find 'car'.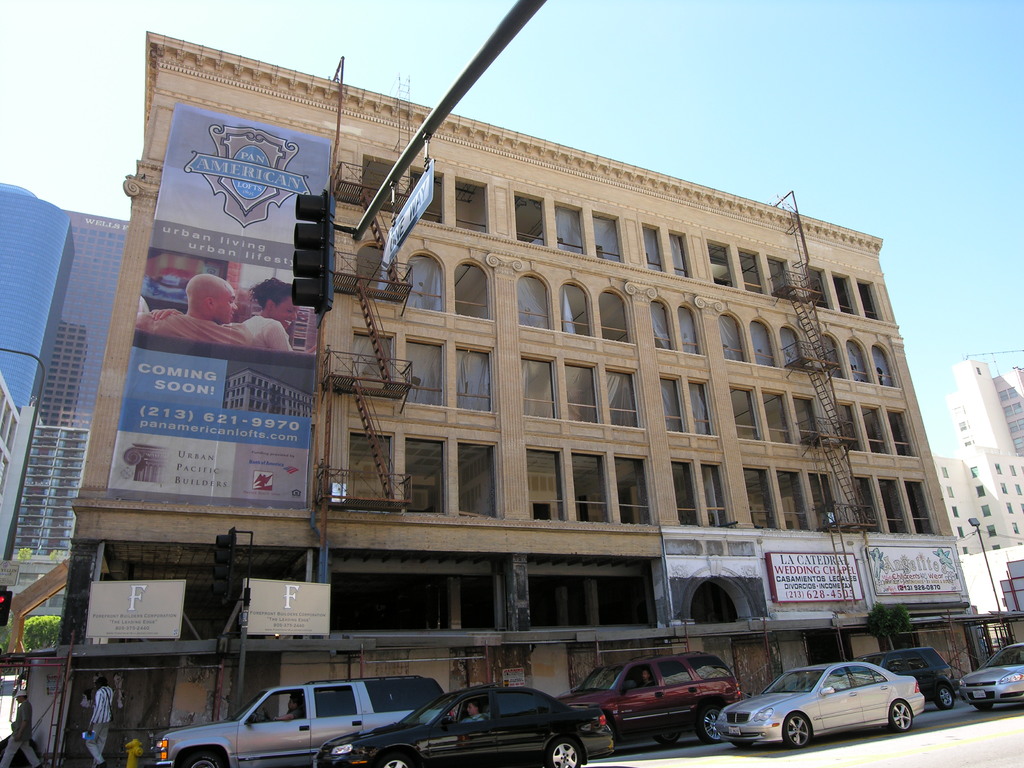
Rect(953, 636, 1023, 712).
